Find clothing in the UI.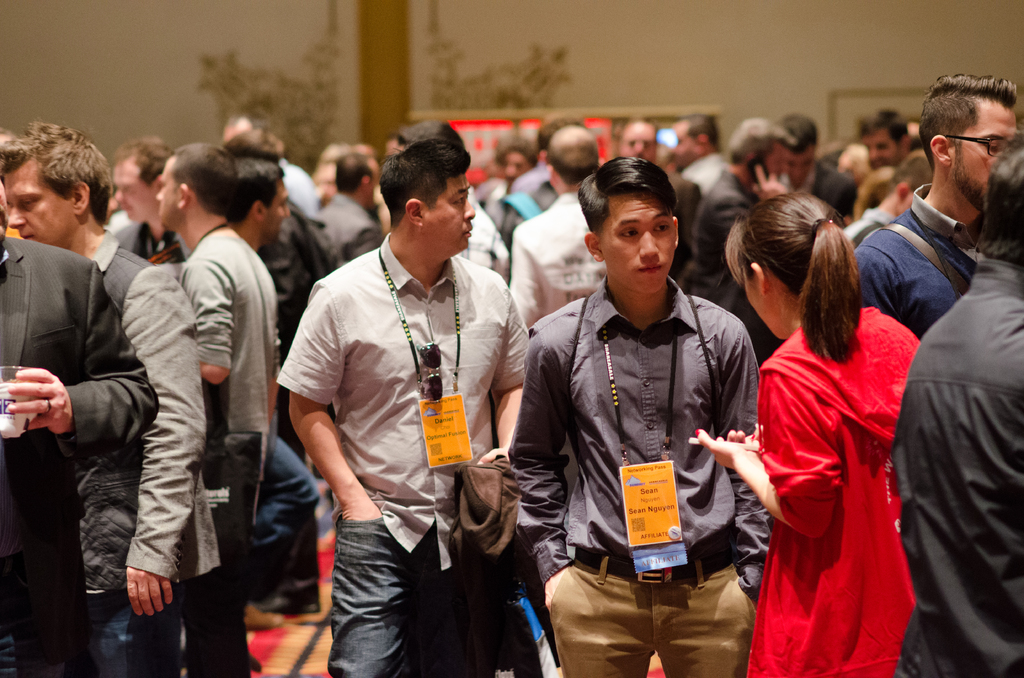
UI element at bbox=[696, 166, 757, 299].
